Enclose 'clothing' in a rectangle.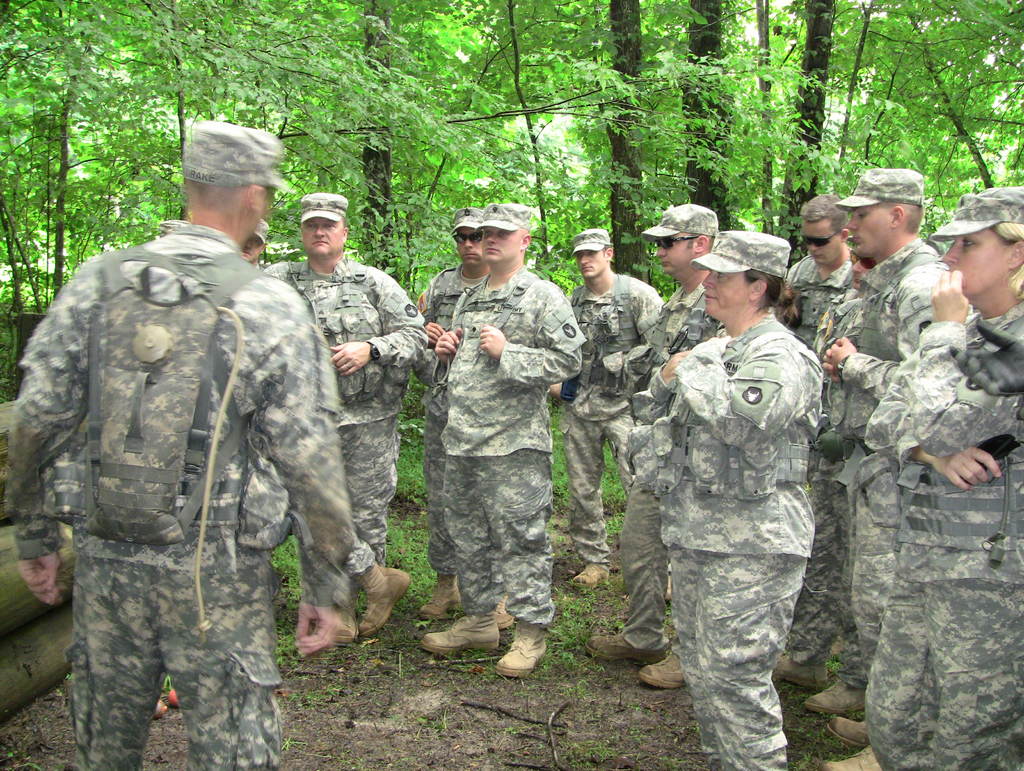
bbox=(609, 275, 730, 661).
